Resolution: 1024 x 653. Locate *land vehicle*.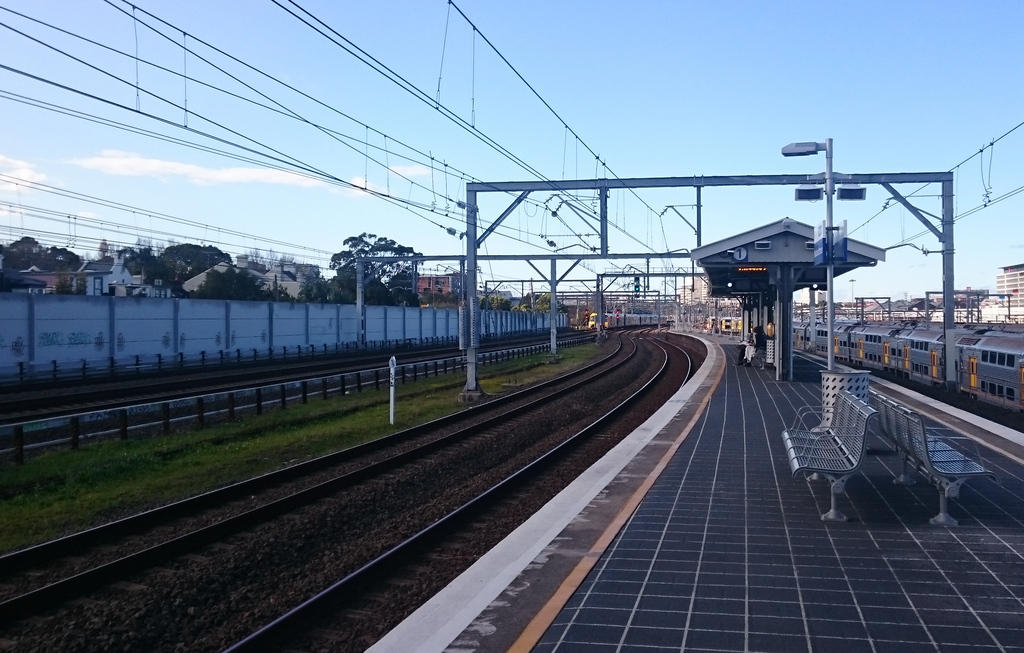
<region>788, 313, 1023, 433</region>.
